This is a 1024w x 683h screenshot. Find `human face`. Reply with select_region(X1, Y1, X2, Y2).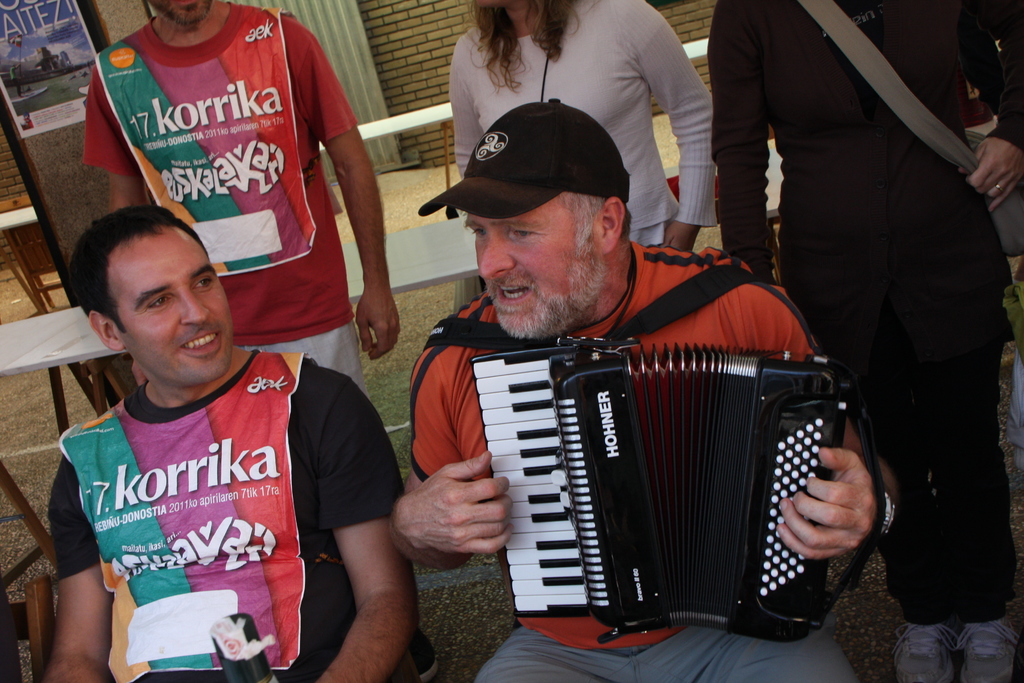
select_region(466, 204, 584, 342).
